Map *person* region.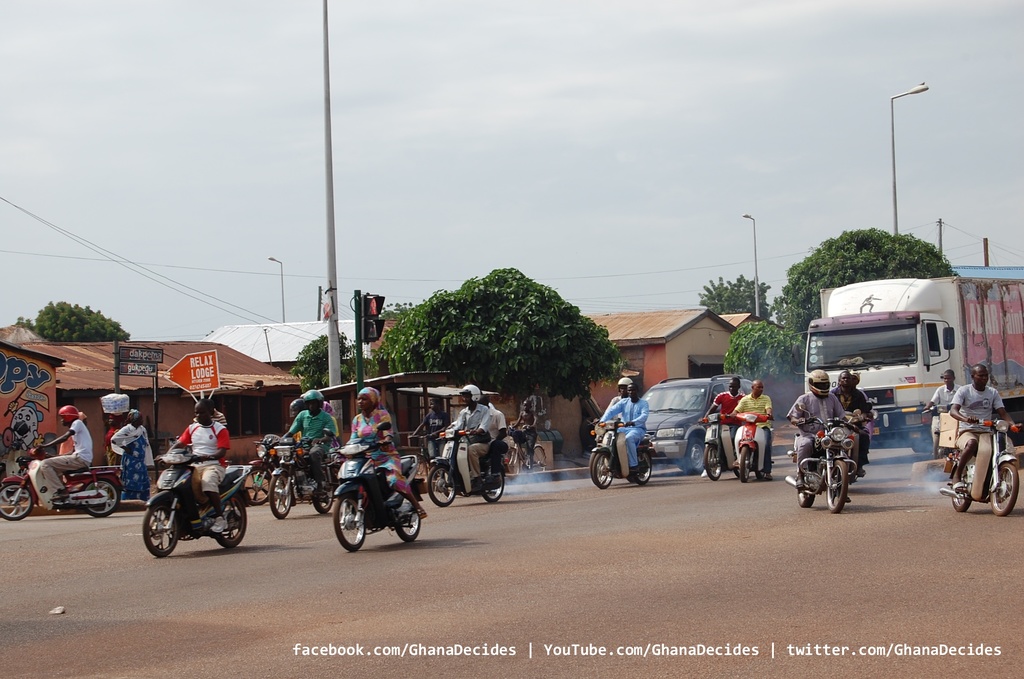
Mapped to {"left": 38, "top": 404, "right": 91, "bottom": 502}.
